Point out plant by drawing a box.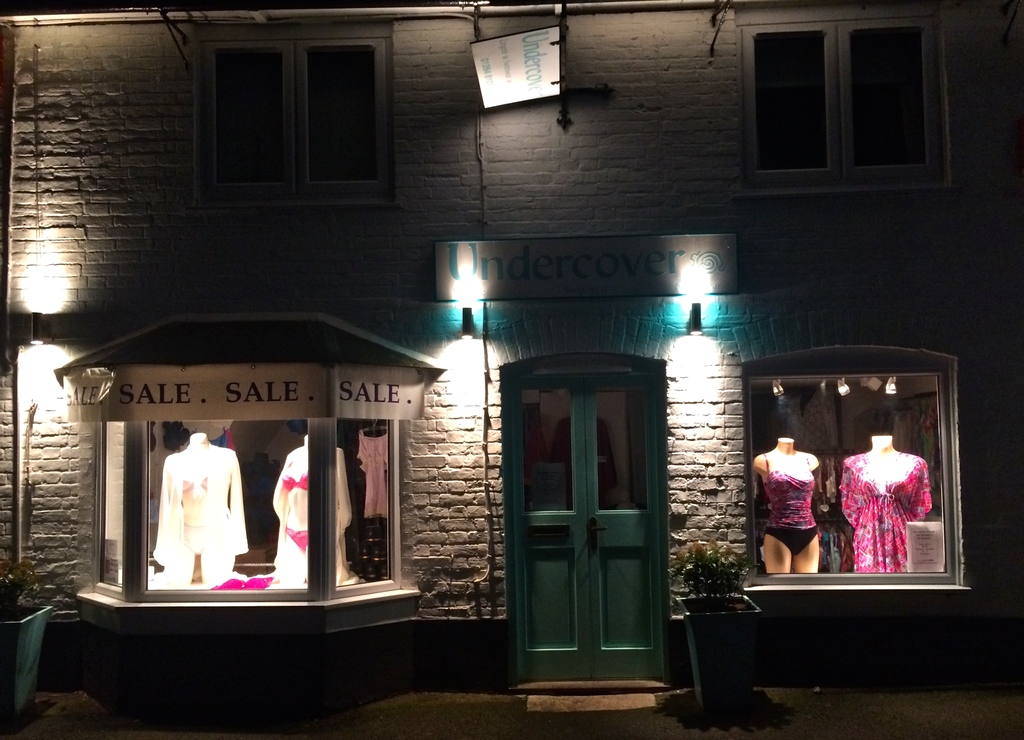
668,540,762,712.
